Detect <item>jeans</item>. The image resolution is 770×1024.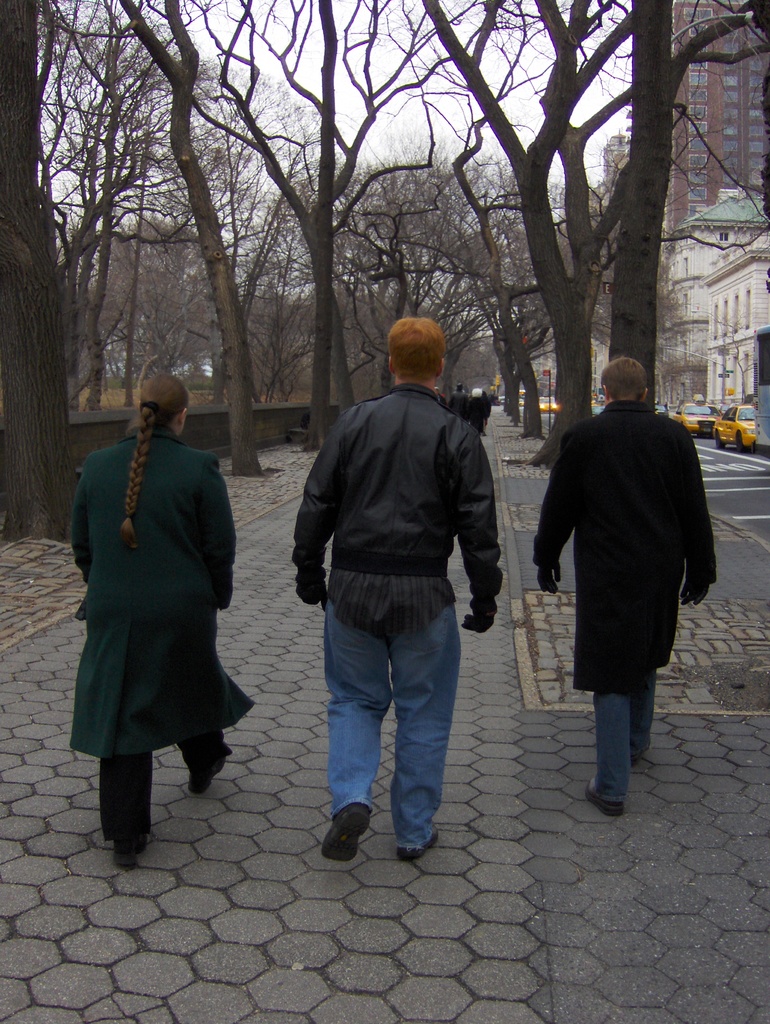
[591,684,654,810].
